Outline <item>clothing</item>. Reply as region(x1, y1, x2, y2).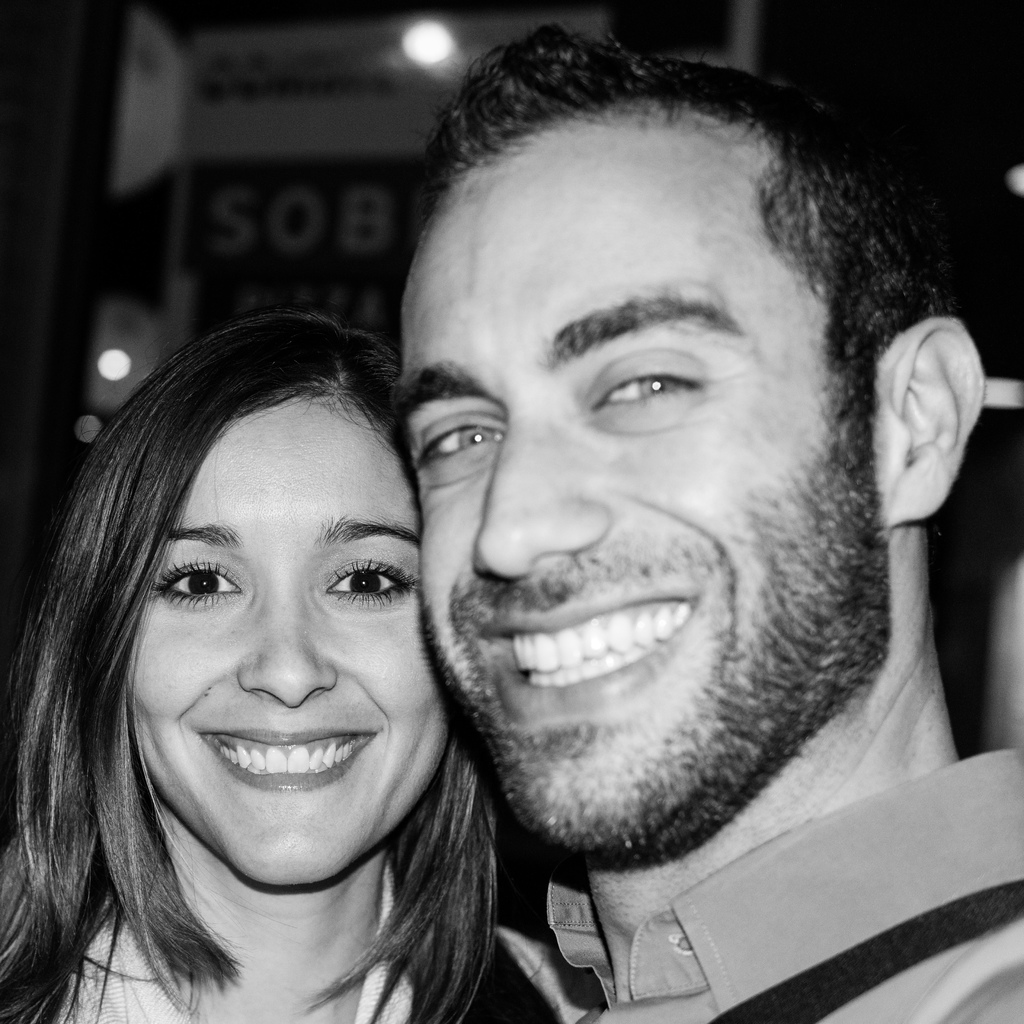
region(0, 863, 612, 1023).
